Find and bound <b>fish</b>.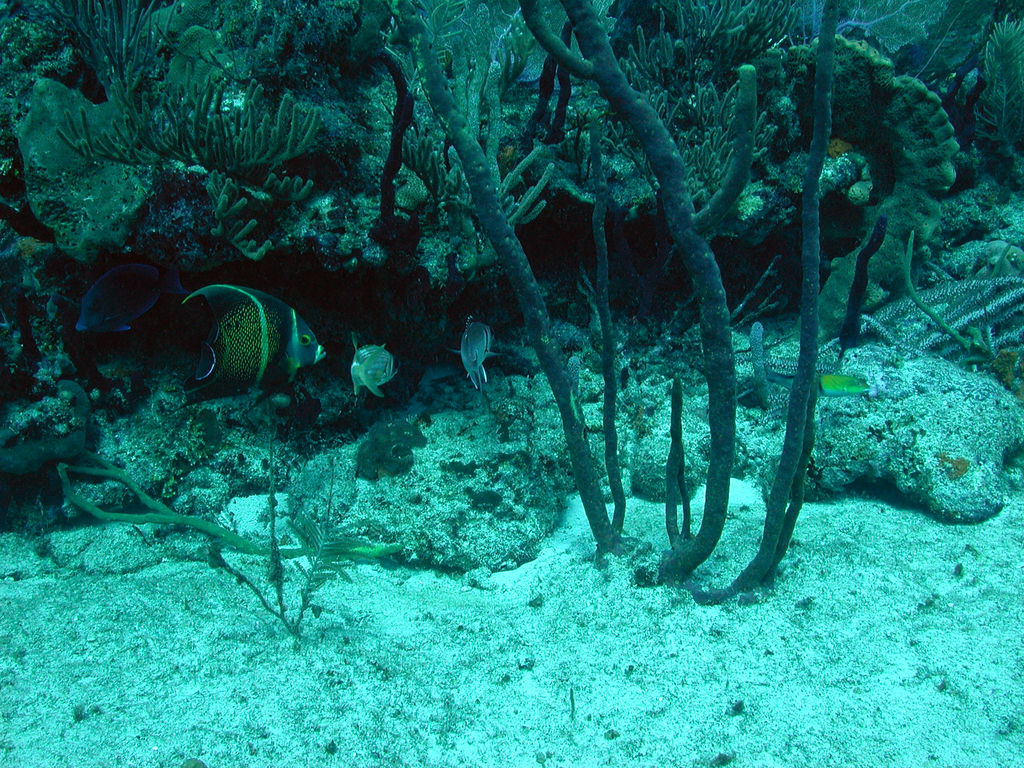
Bound: <box>346,341,401,396</box>.
